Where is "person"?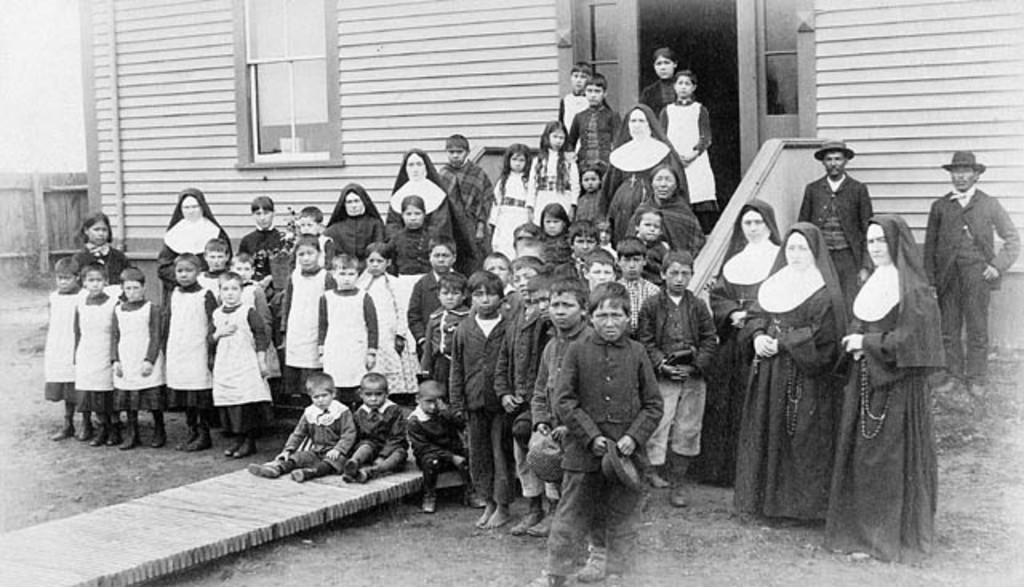
486, 138, 538, 258.
